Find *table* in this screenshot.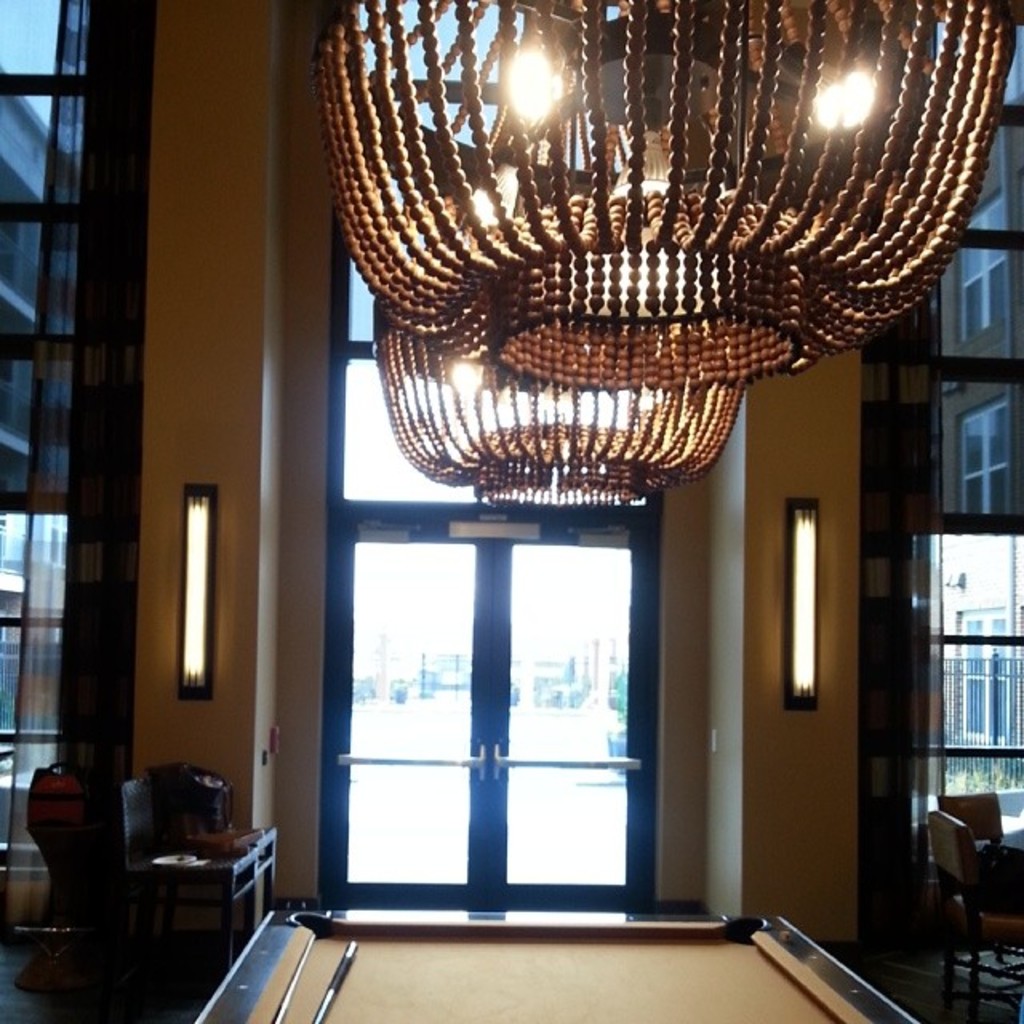
The bounding box for *table* is Rect(118, 822, 272, 965).
